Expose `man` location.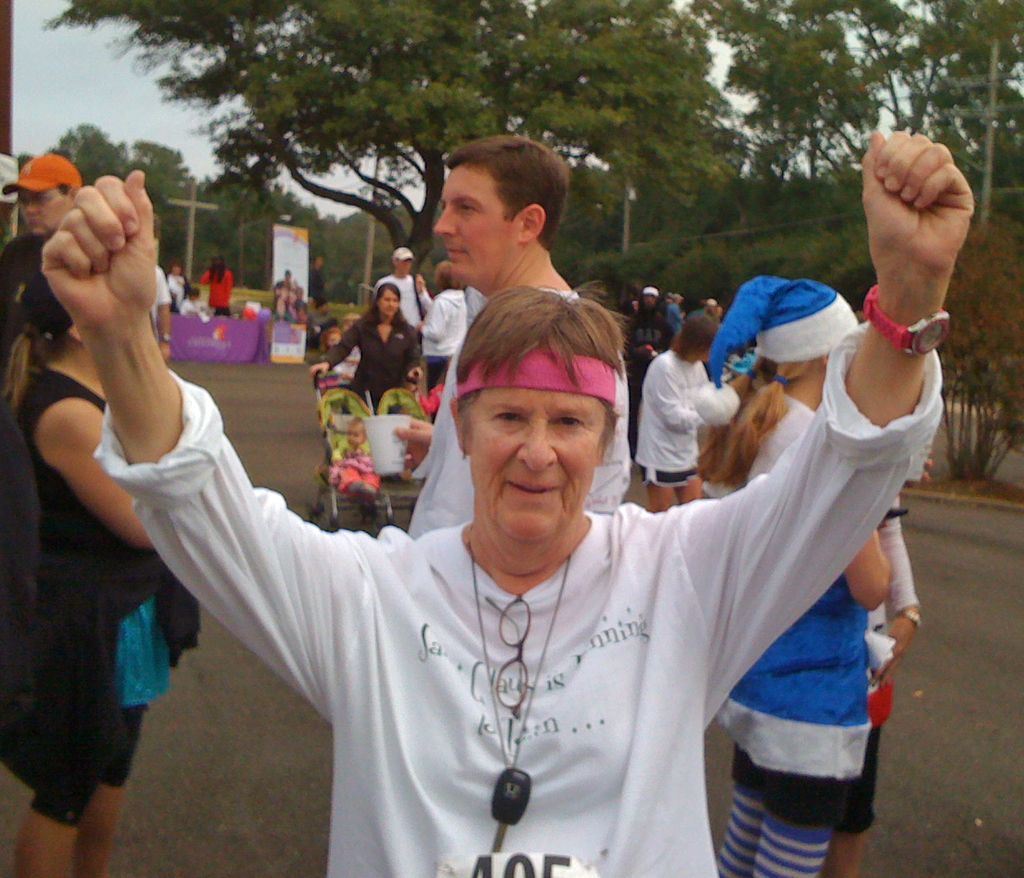
Exposed at [x1=404, y1=131, x2=629, y2=542].
